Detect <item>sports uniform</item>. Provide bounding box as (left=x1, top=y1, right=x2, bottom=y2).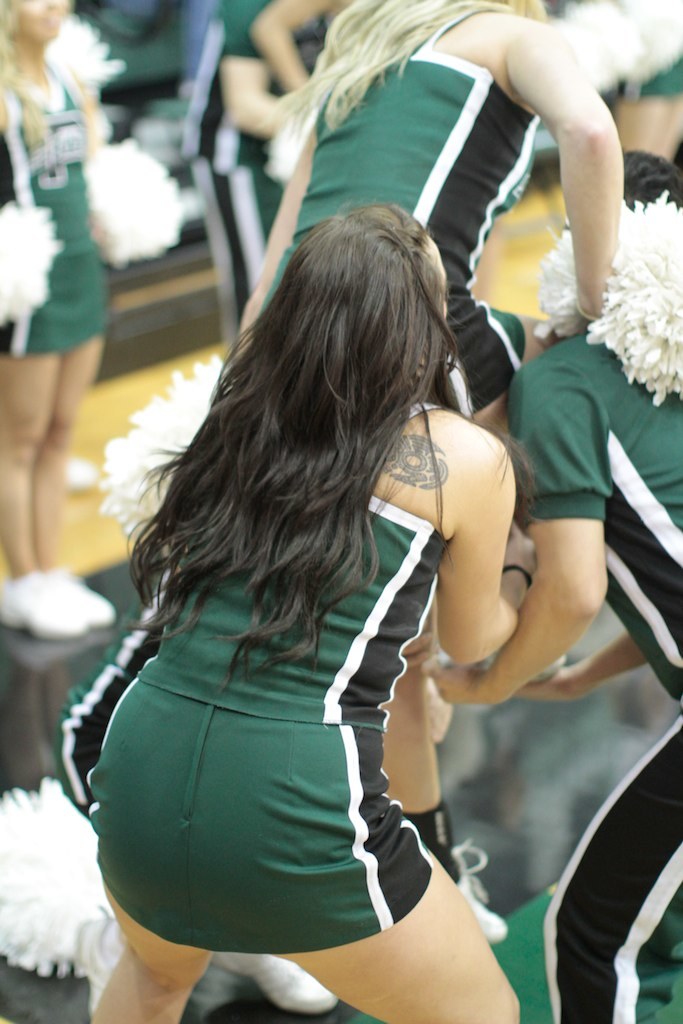
(left=483, top=319, right=682, bottom=1023).
